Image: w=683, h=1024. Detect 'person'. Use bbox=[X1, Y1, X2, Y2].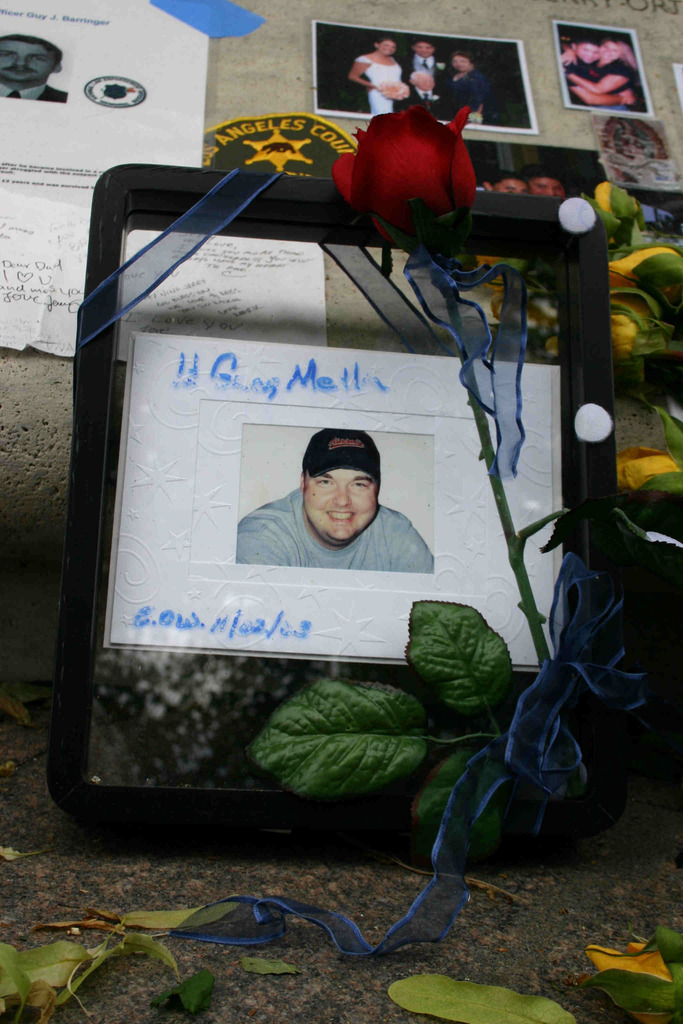
bbox=[0, 29, 69, 108].
